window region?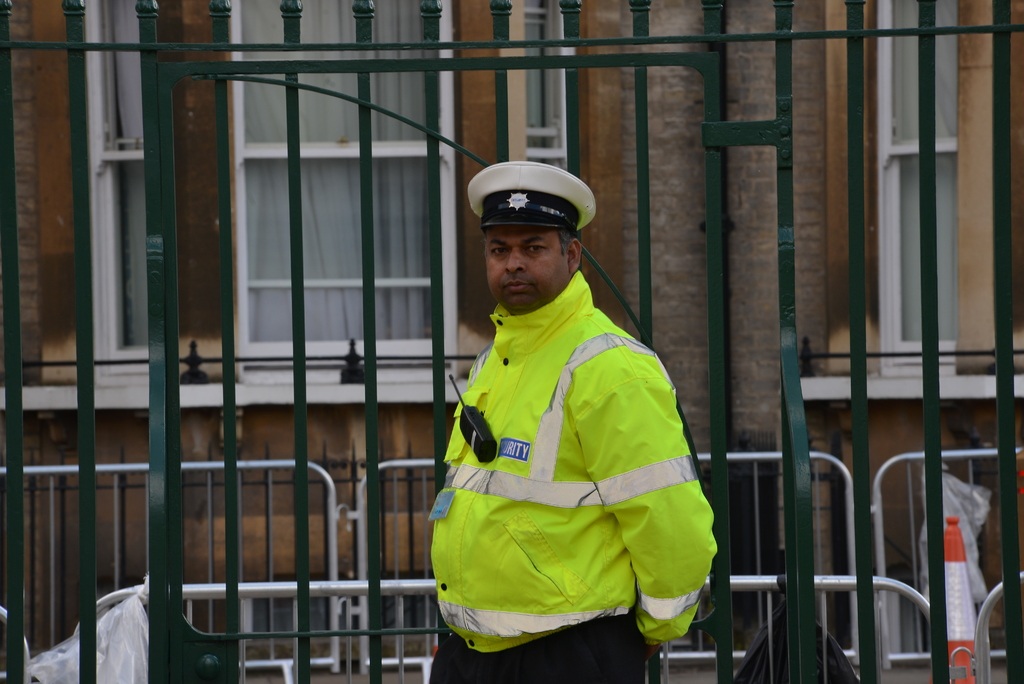
[869, 0, 962, 380]
